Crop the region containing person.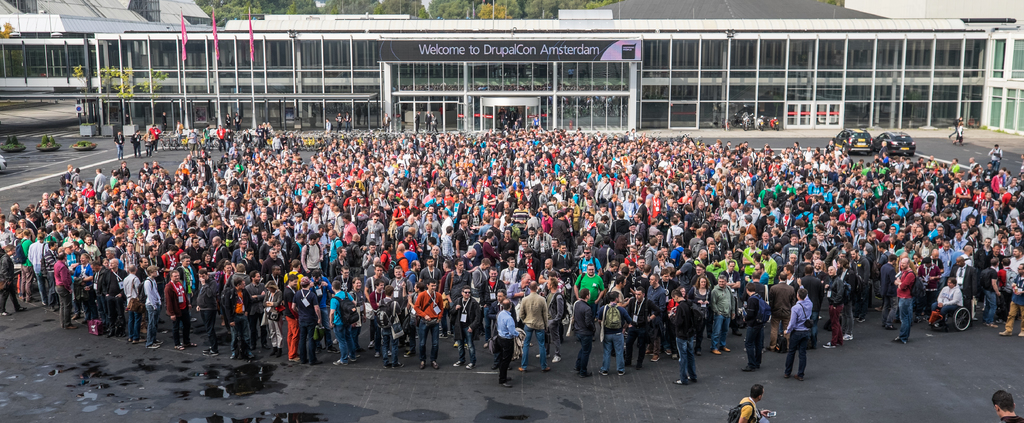
Crop region: bbox=(81, 232, 98, 261).
